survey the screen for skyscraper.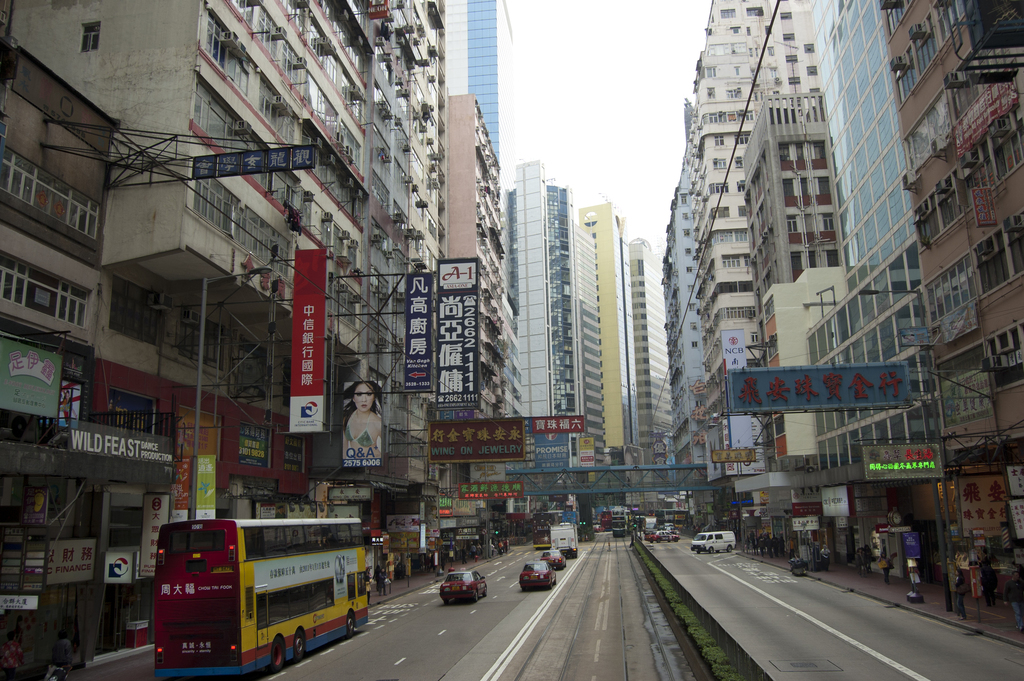
Survey found: pyautogui.locateOnScreen(513, 158, 599, 461).
